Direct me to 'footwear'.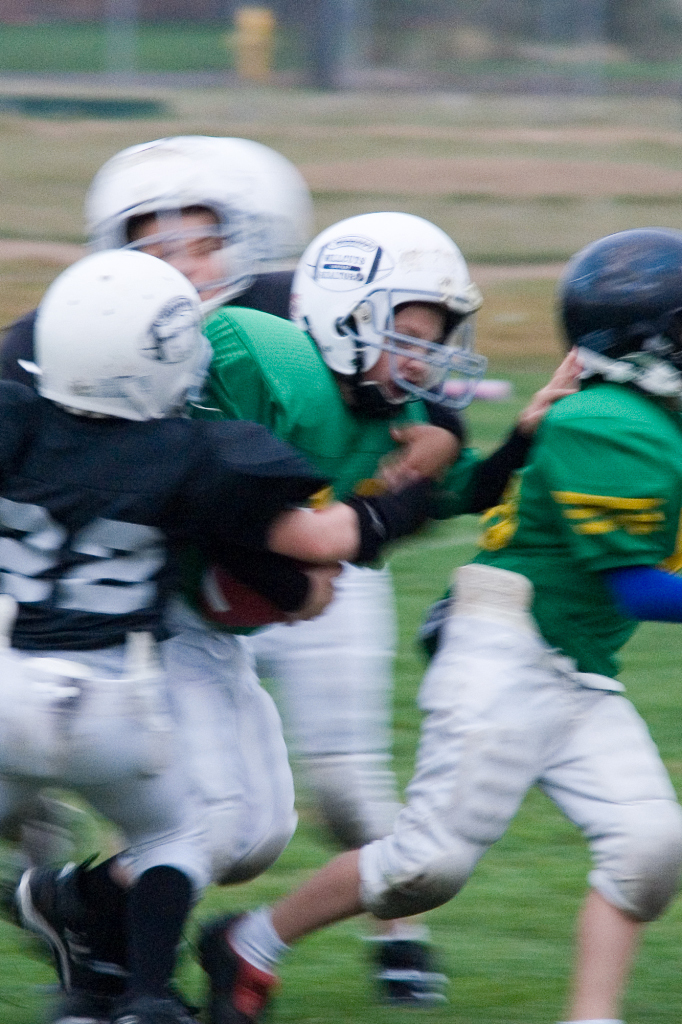
Direction: bbox(363, 932, 452, 1008).
